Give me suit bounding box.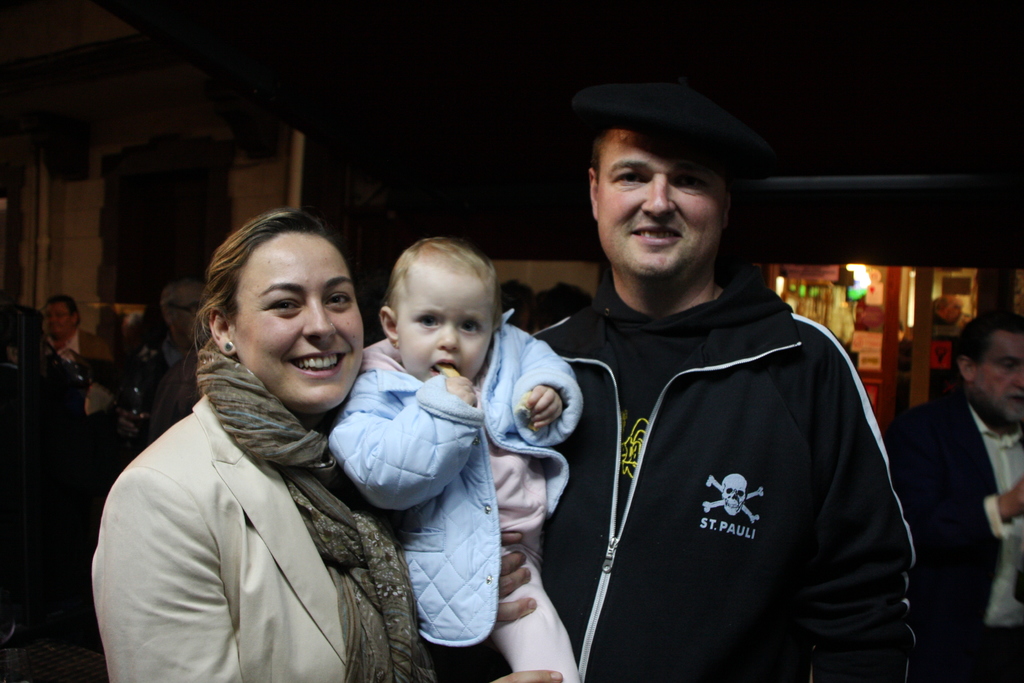
(x1=50, y1=331, x2=119, y2=367).
